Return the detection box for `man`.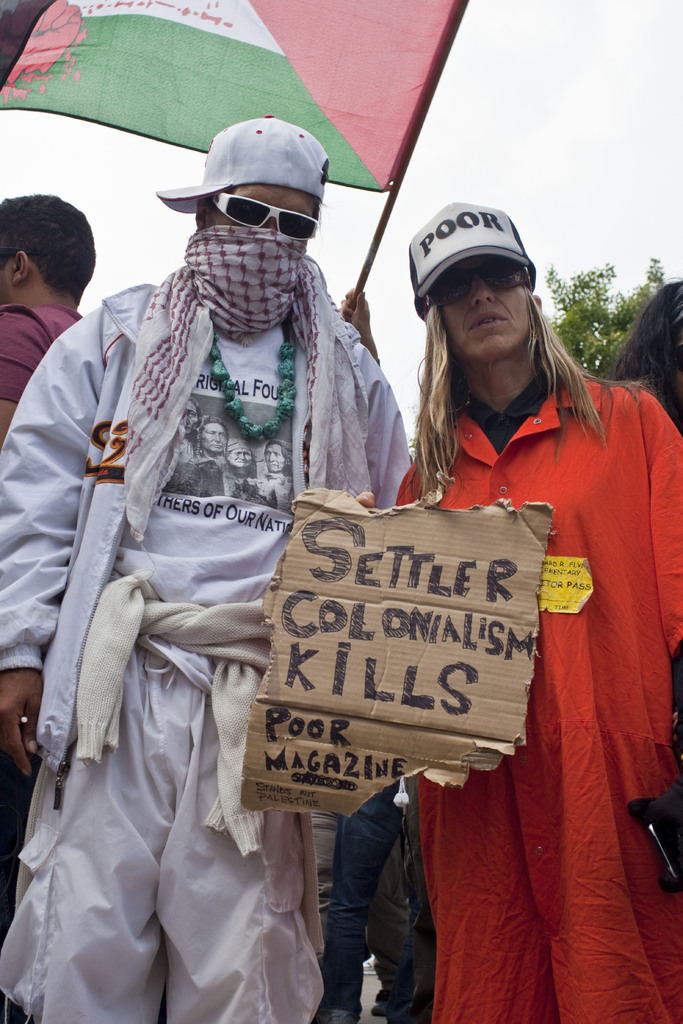
[0,116,409,1023].
